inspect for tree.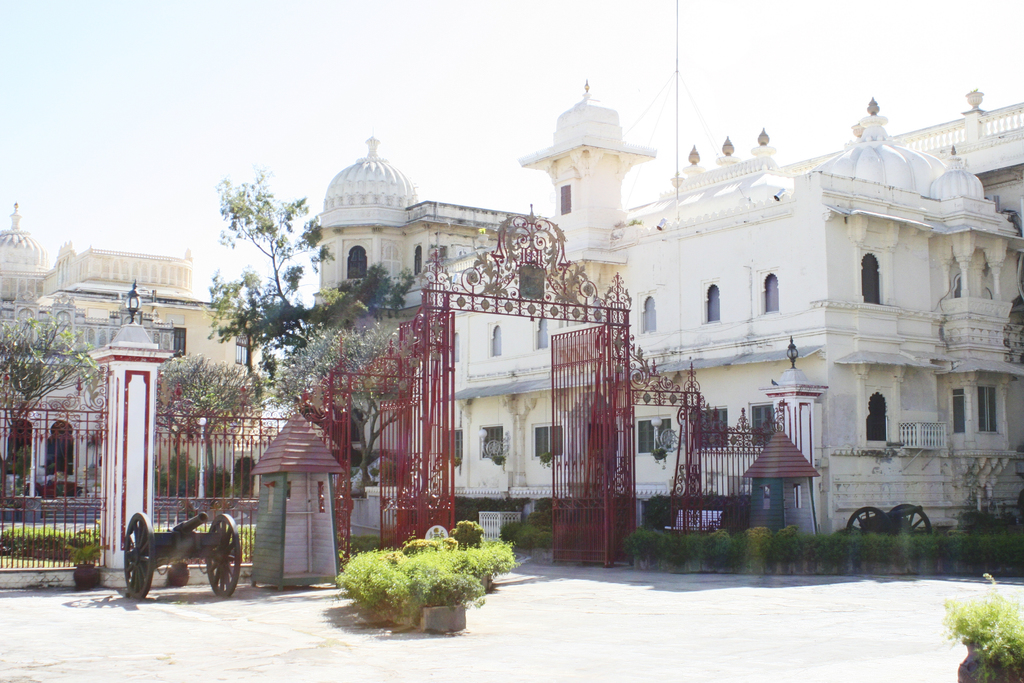
Inspection: box=[148, 349, 273, 497].
